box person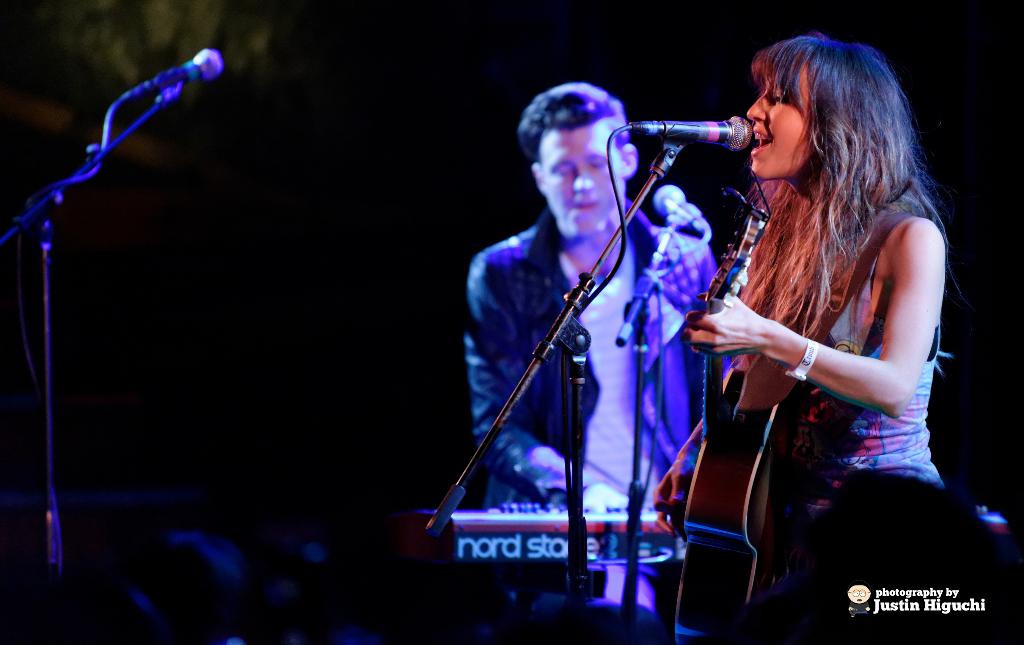
detection(651, 31, 973, 585)
